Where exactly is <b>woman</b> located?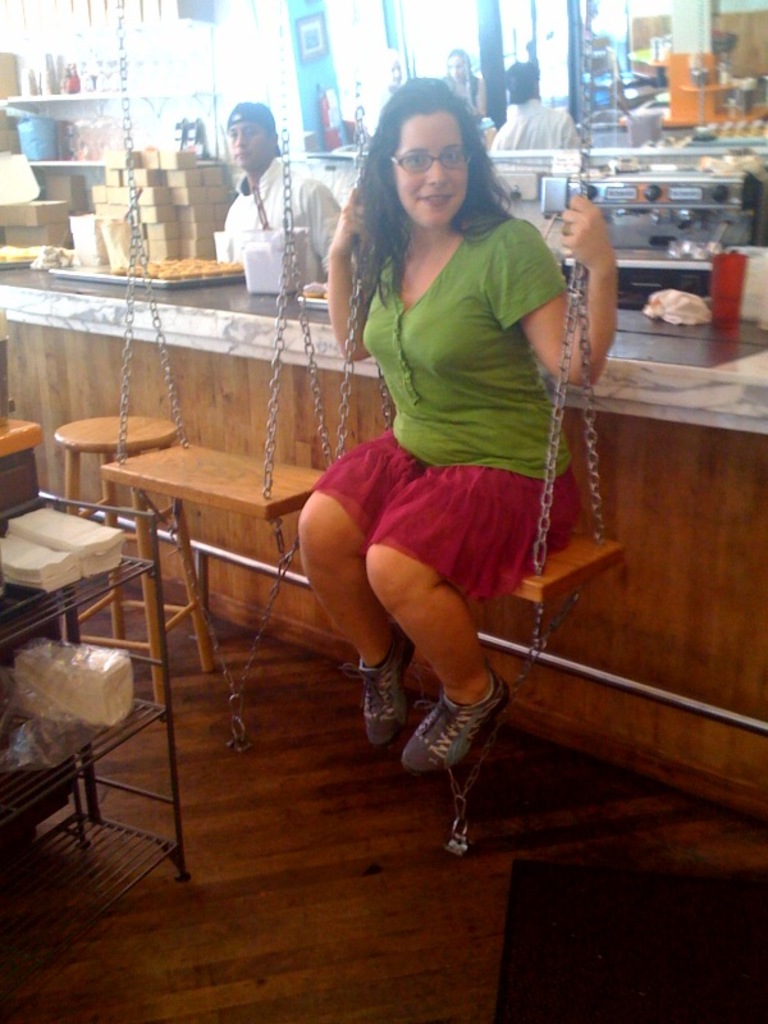
Its bounding box is bbox(274, 70, 631, 778).
